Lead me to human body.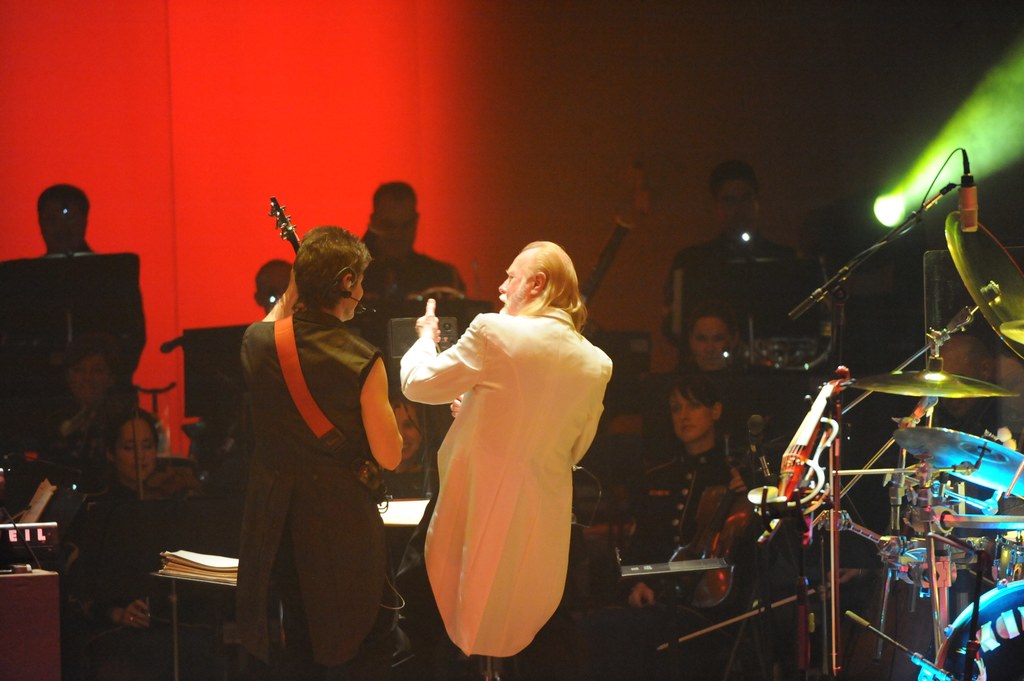
Lead to (left=354, top=178, right=465, bottom=319).
